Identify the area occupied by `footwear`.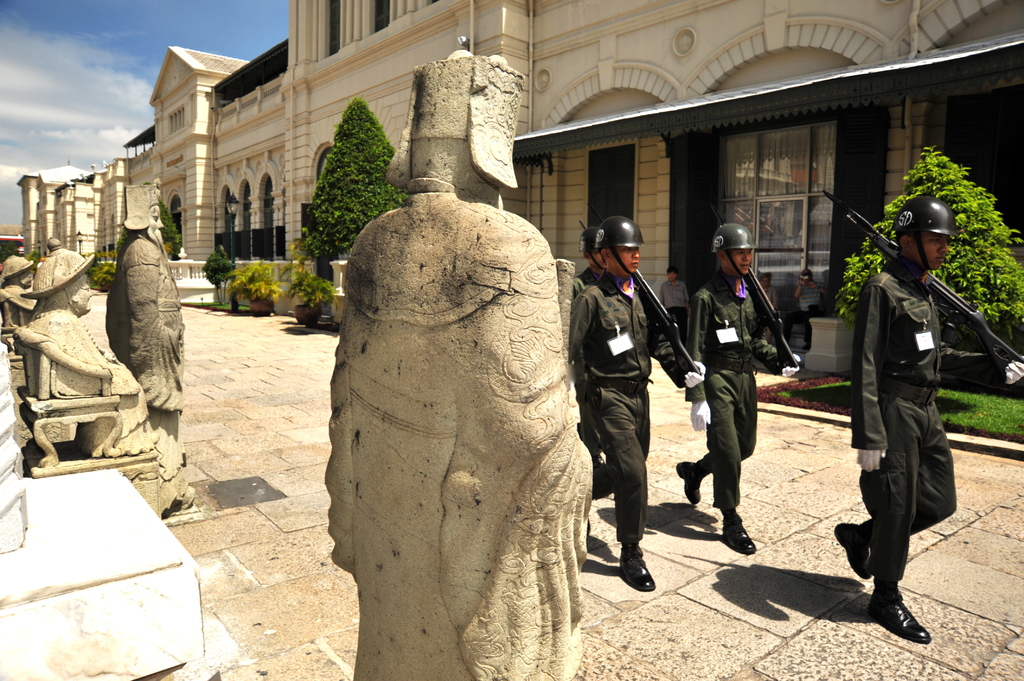
Area: bbox=(723, 519, 757, 554).
